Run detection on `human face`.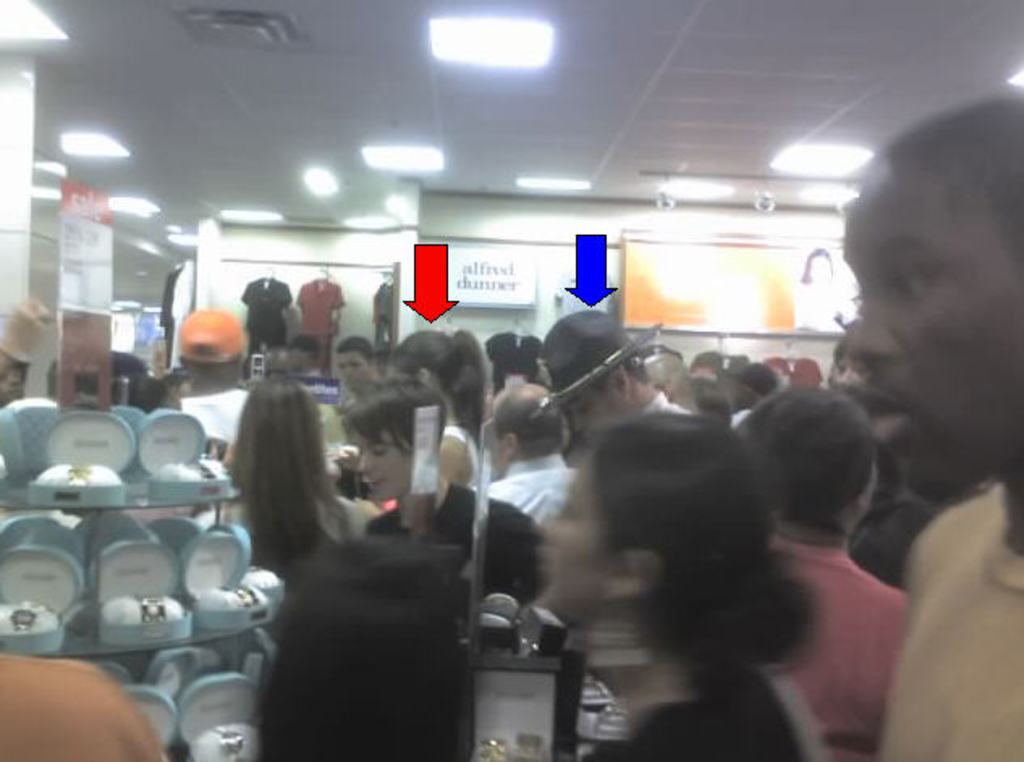
Result: <box>338,353,369,390</box>.
